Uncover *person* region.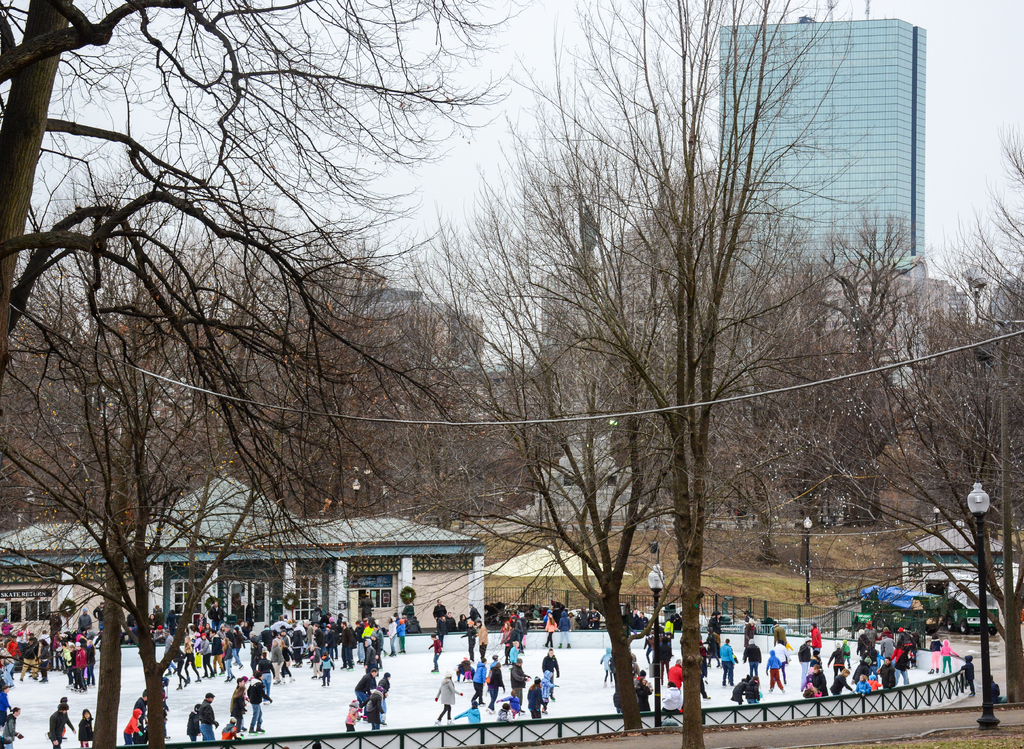
Uncovered: [x1=718, y1=636, x2=736, y2=679].
